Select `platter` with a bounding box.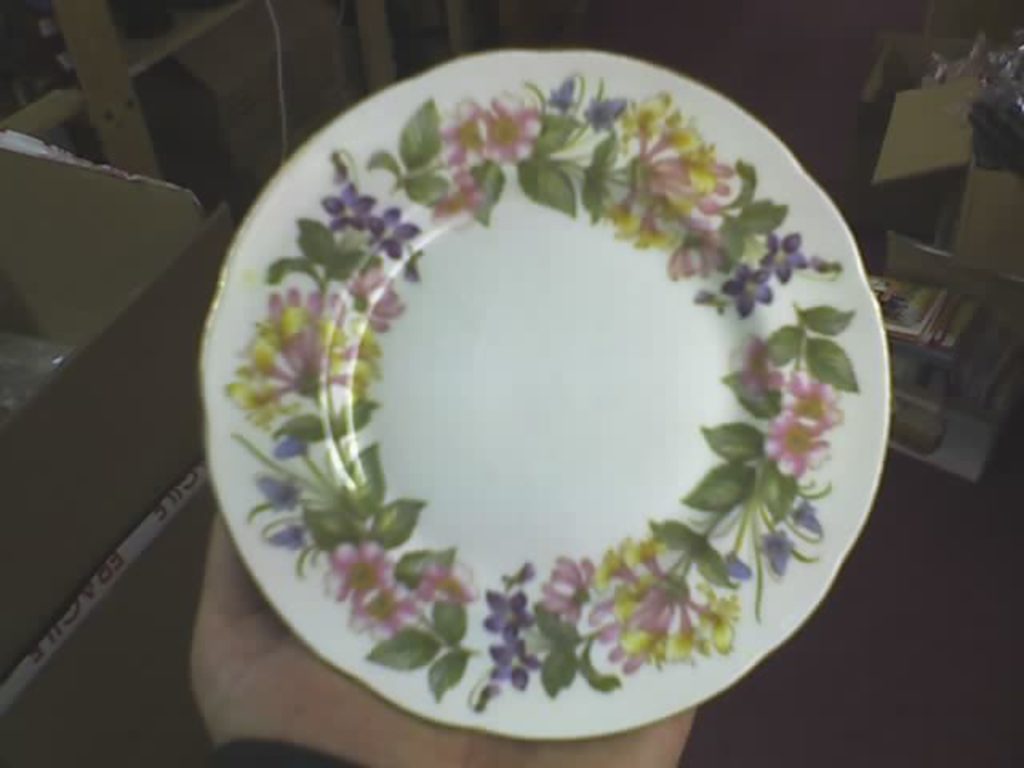
locate(200, 53, 886, 741).
